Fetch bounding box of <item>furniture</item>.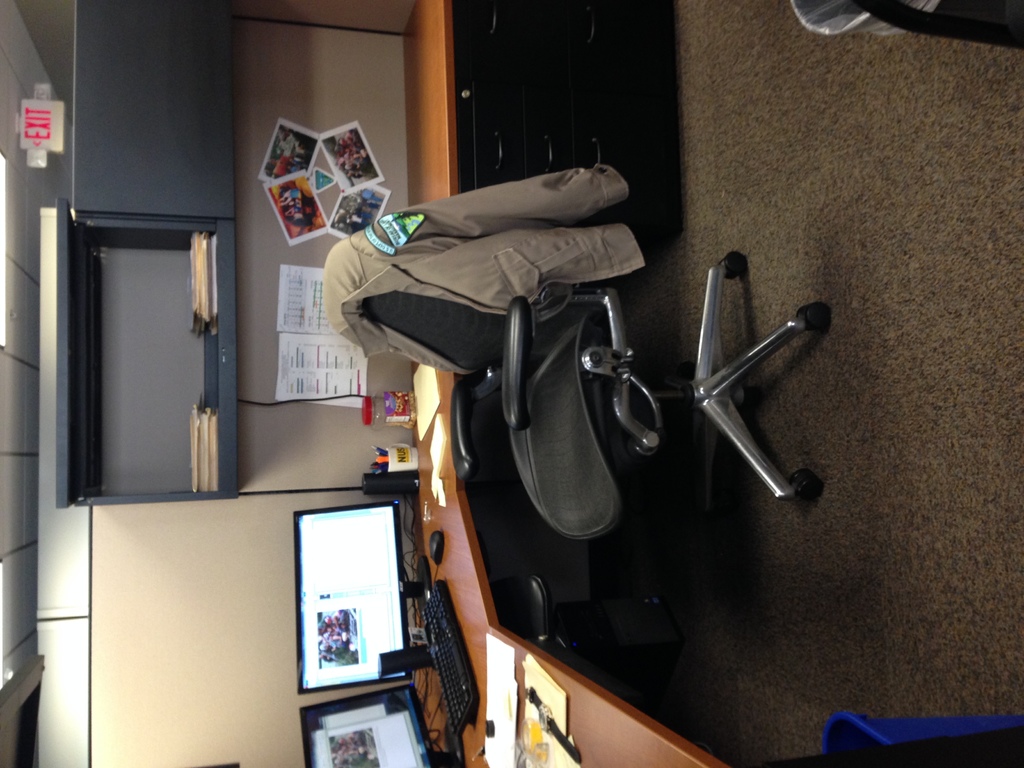
Bbox: bbox=(75, 220, 236, 497).
